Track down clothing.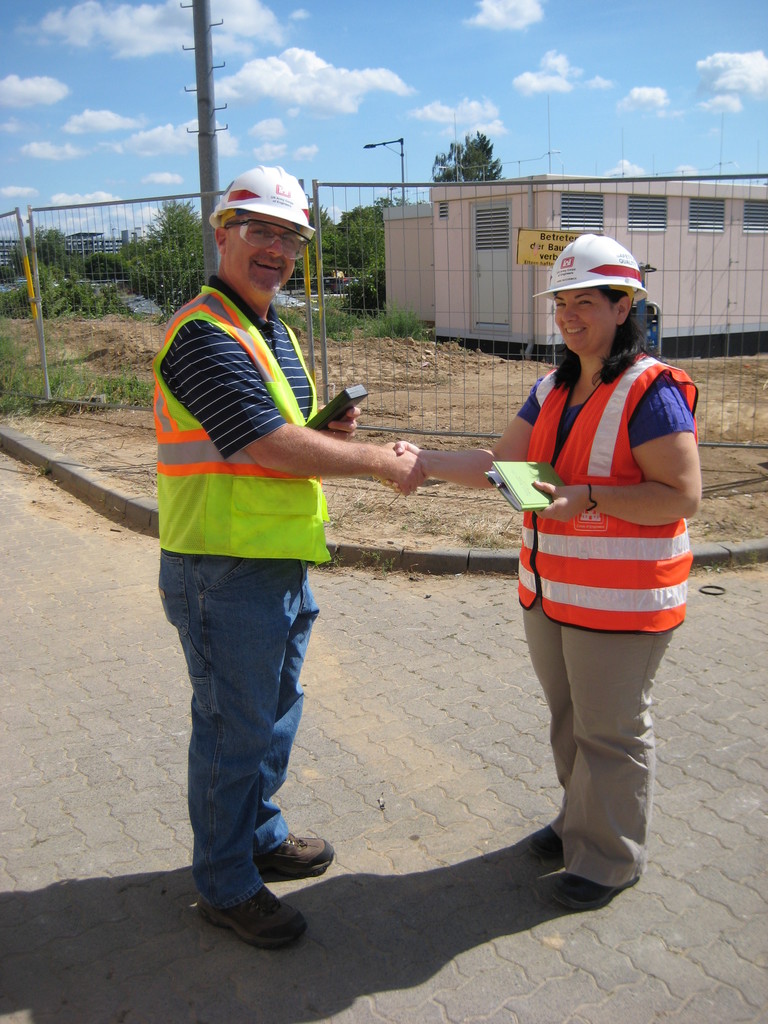
Tracked to {"x1": 145, "y1": 260, "x2": 332, "y2": 918}.
